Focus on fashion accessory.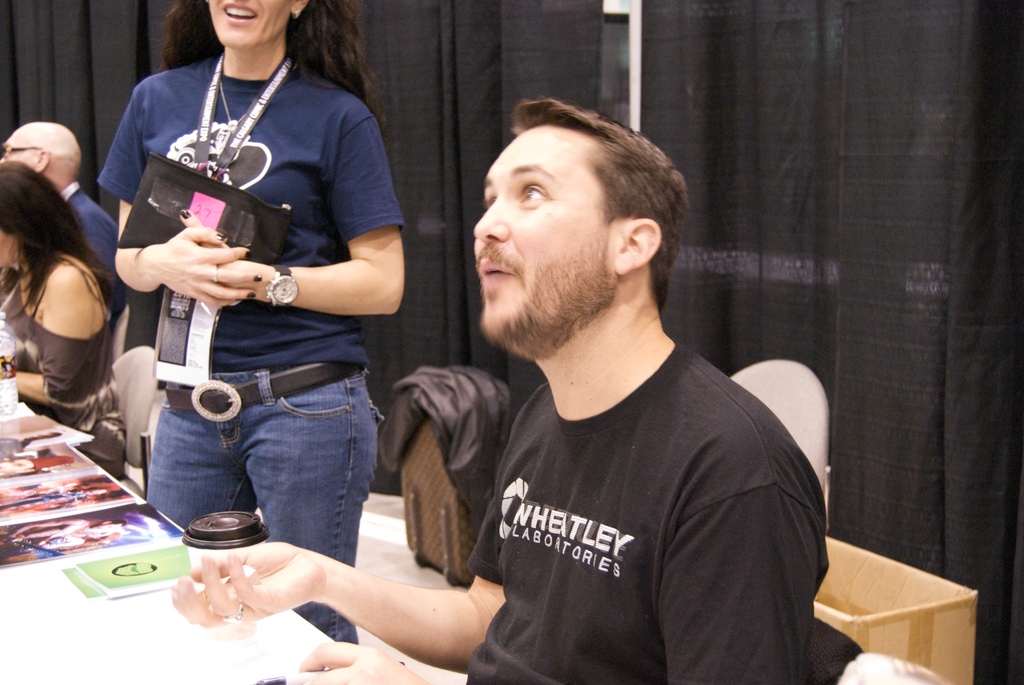
Focused at x1=157, y1=363, x2=354, y2=420.
